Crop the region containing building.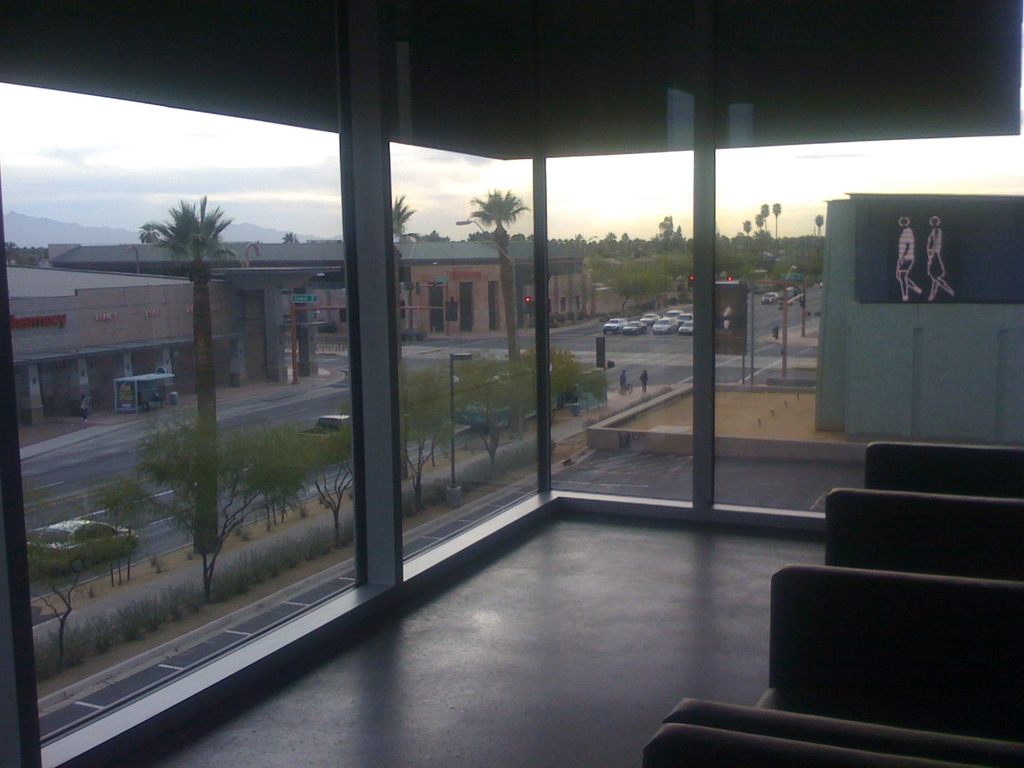
Crop region: [50, 239, 584, 330].
